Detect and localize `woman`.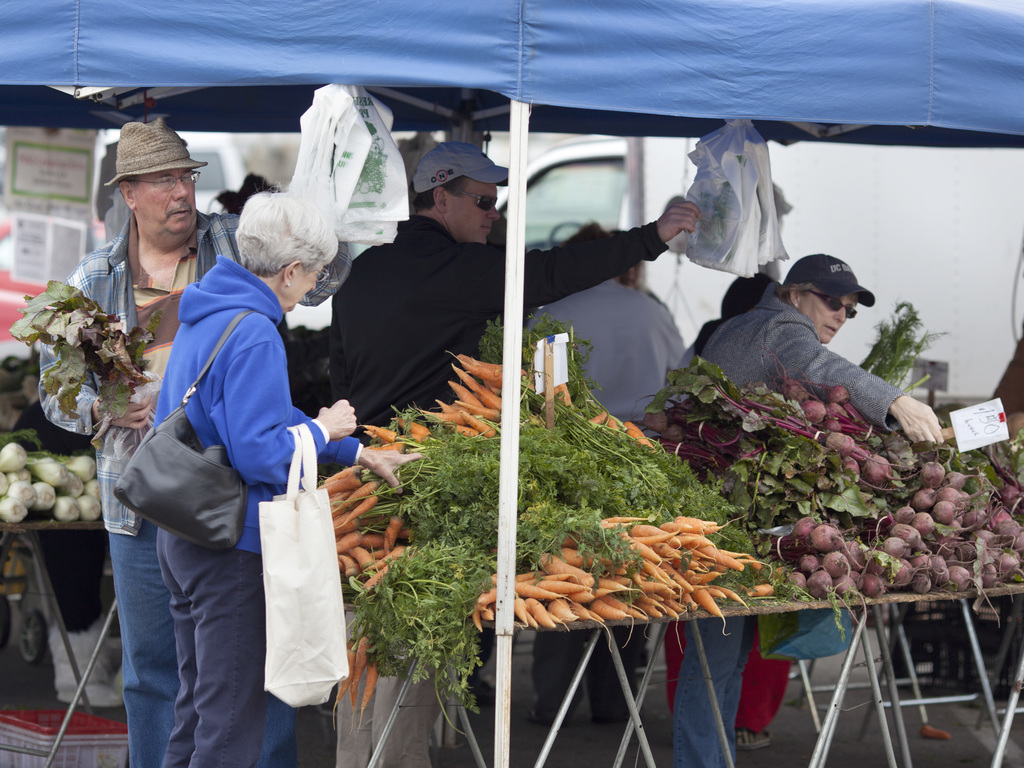
Localized at pyautogui.locateOnScreen(657, 246, 947, 767).
